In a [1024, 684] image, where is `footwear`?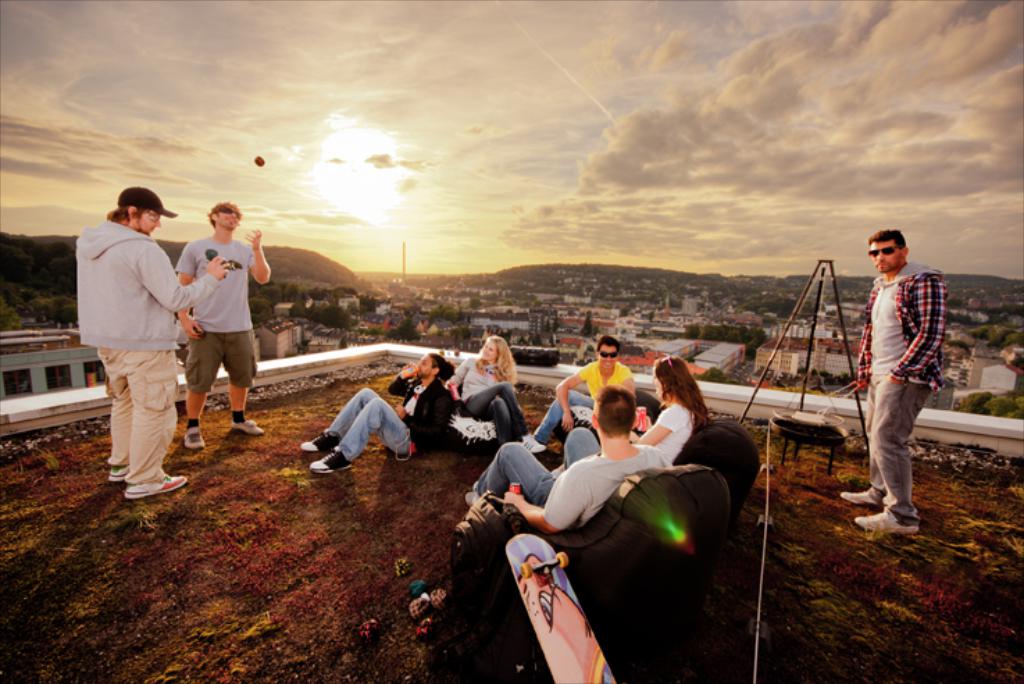
select_region(122, 466, 183, 498).
